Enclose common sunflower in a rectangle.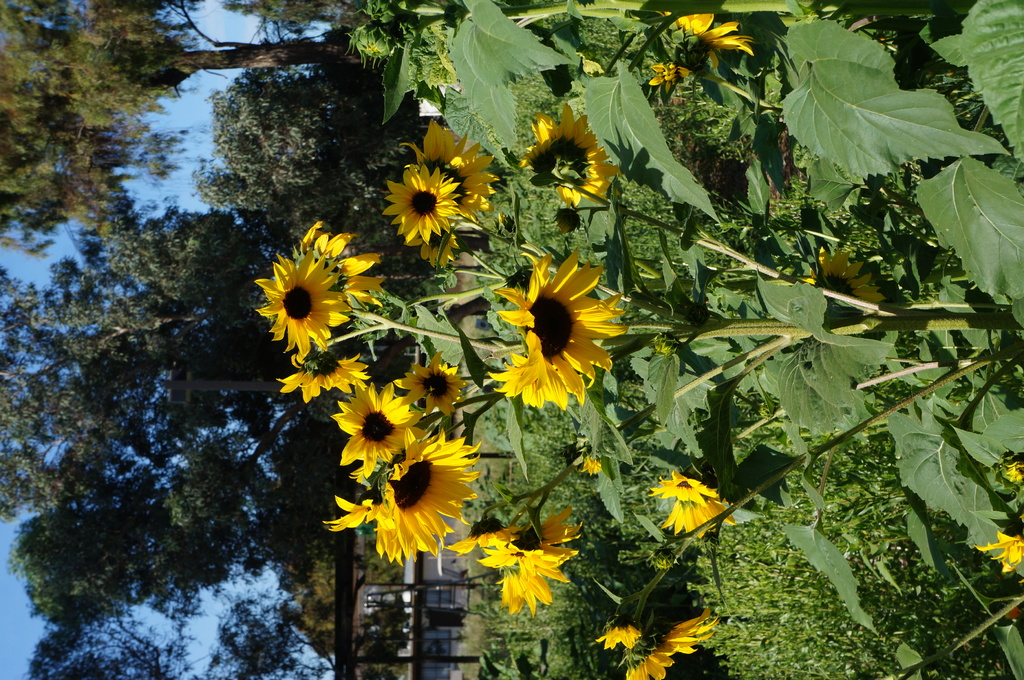
bbox=(619, 622, 710, 679).
